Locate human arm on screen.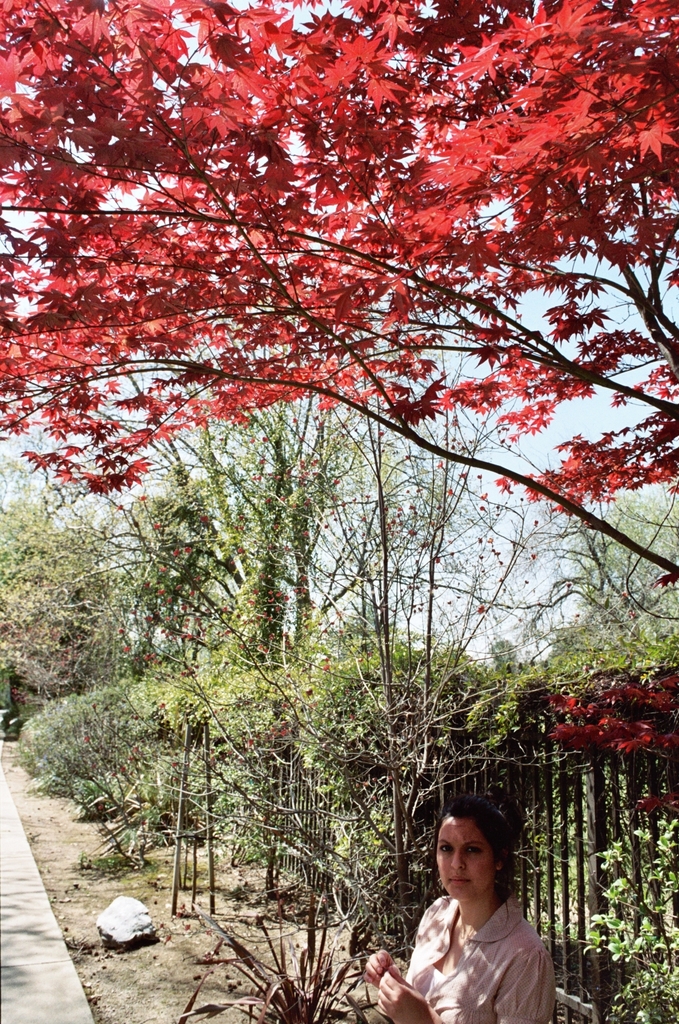
On screen at pyautogui.locateOnScreen(375, 949, 559, 1023).
